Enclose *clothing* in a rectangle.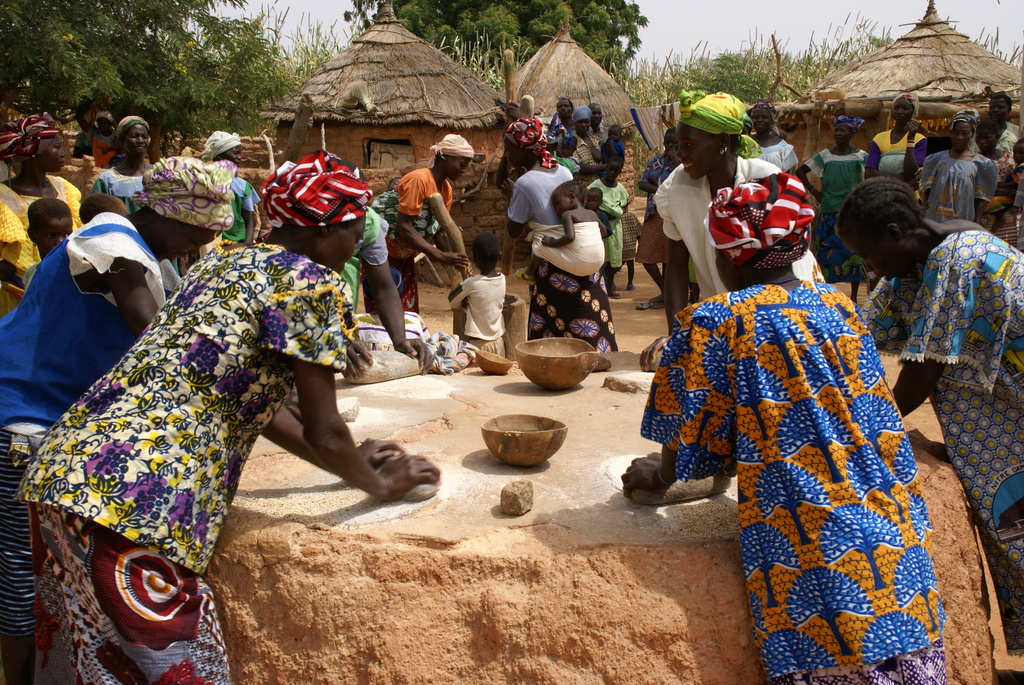
rect(983, 152, 1018, 246).
